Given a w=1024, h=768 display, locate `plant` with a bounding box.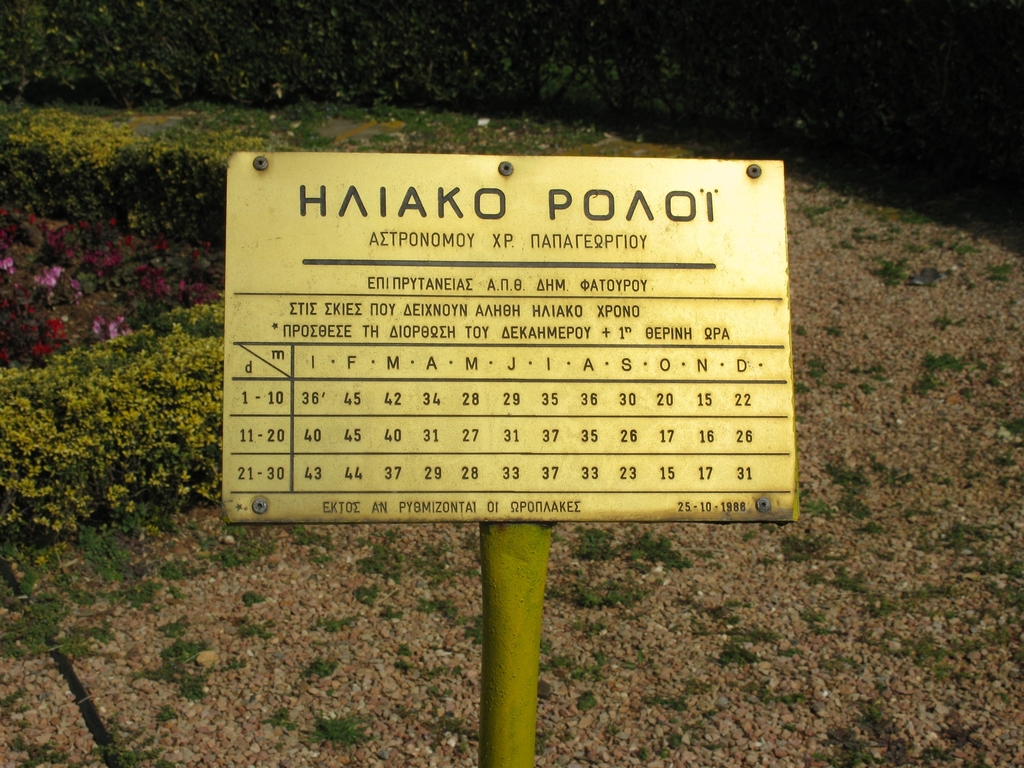
Located: detection(1011, 609, 1023, 627).
